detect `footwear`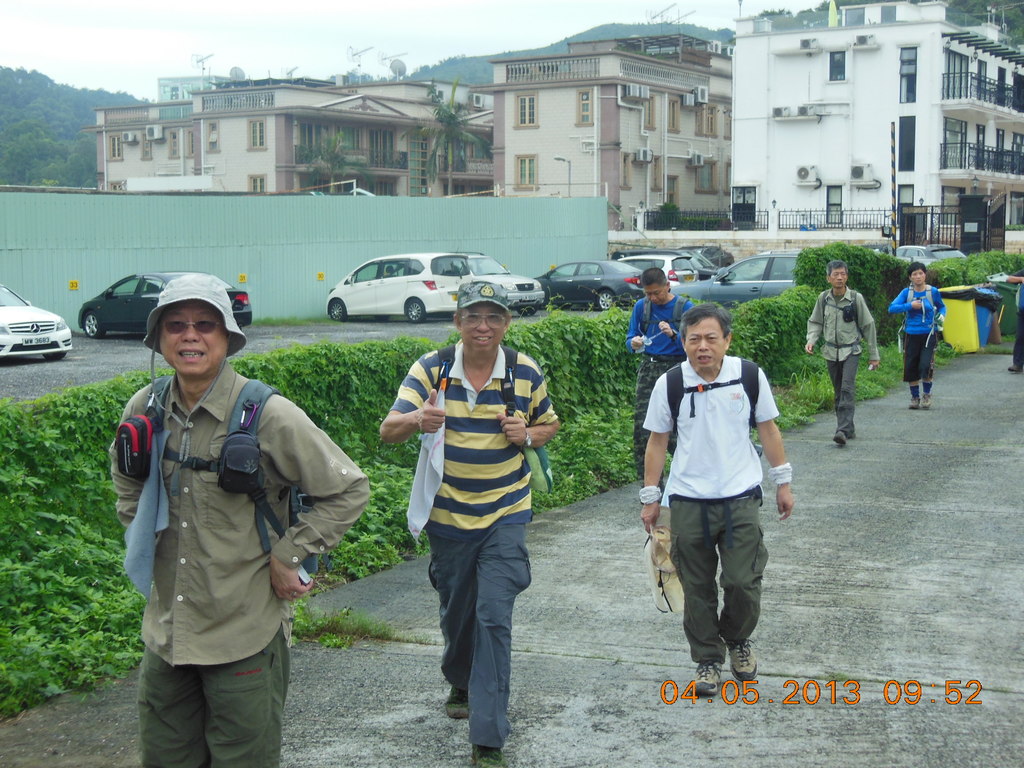
select_region(920, 397, 934, 407)
